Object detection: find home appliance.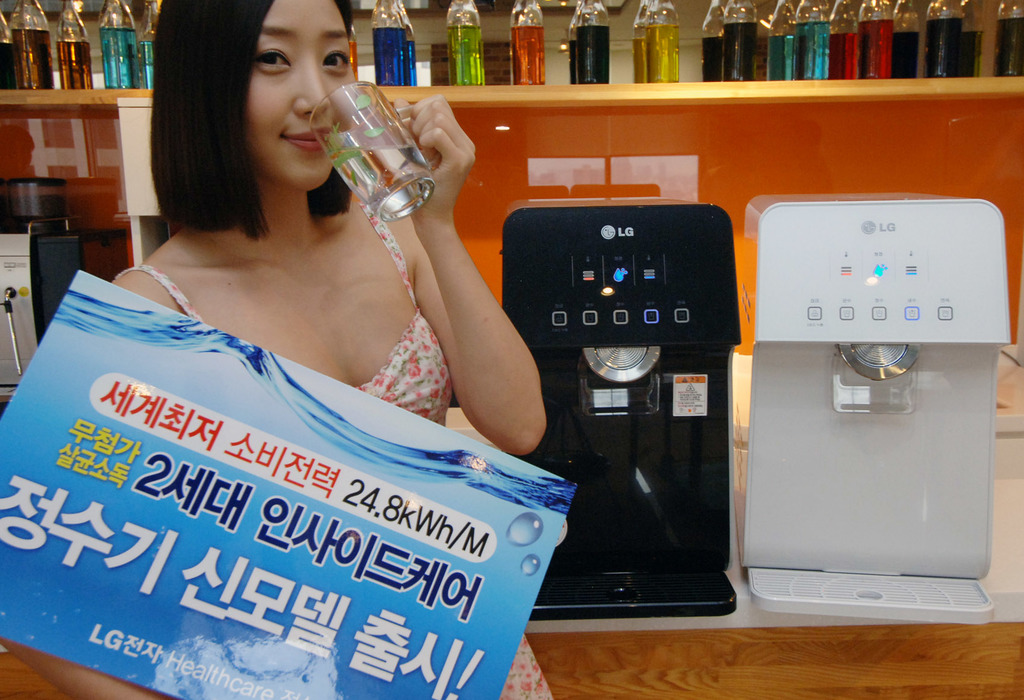
select_region(116, 95, 170, 270).
